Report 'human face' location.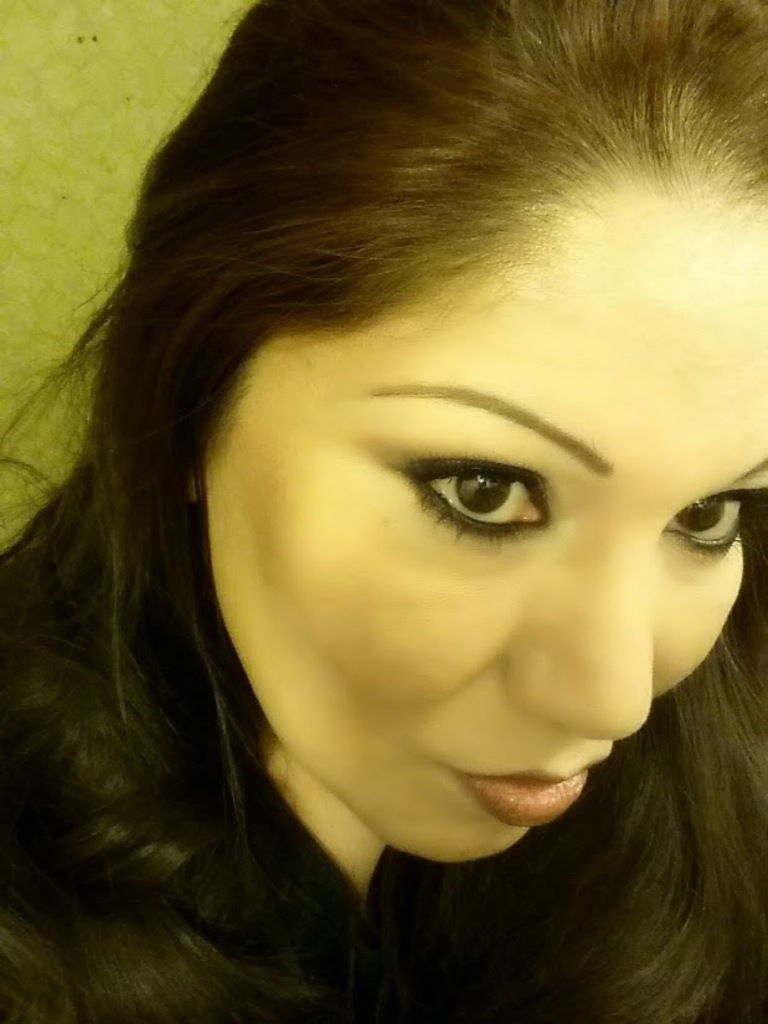
Report: 212 164 767 861.
